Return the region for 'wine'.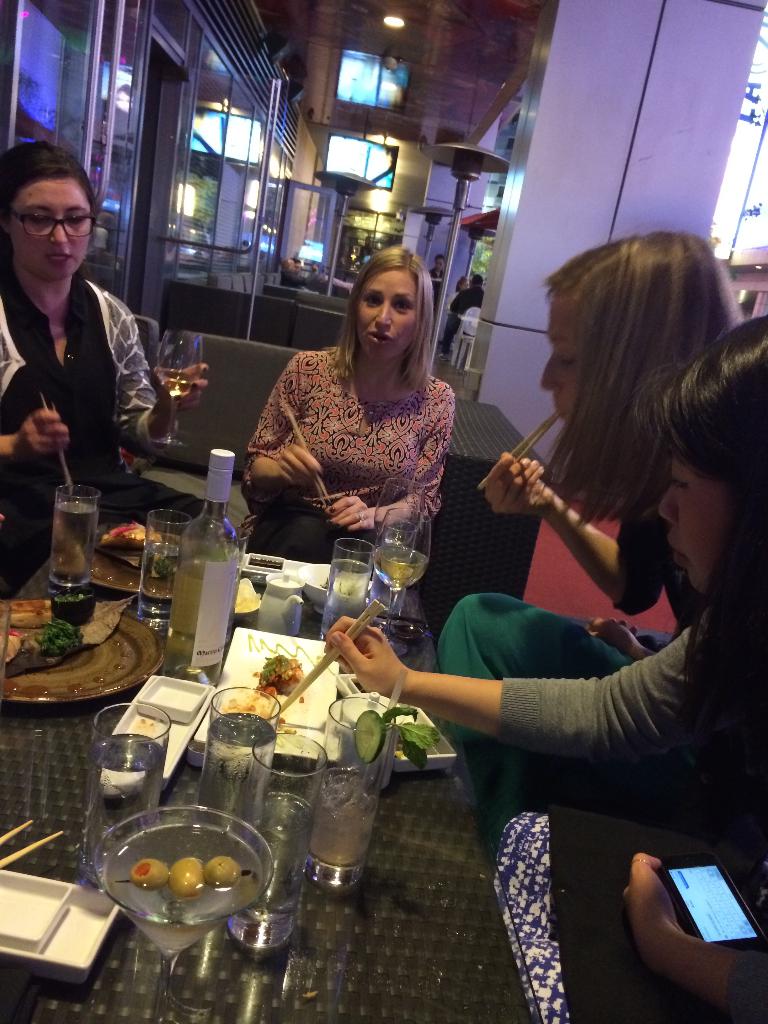
bbox(371, 545, 431, 589).
